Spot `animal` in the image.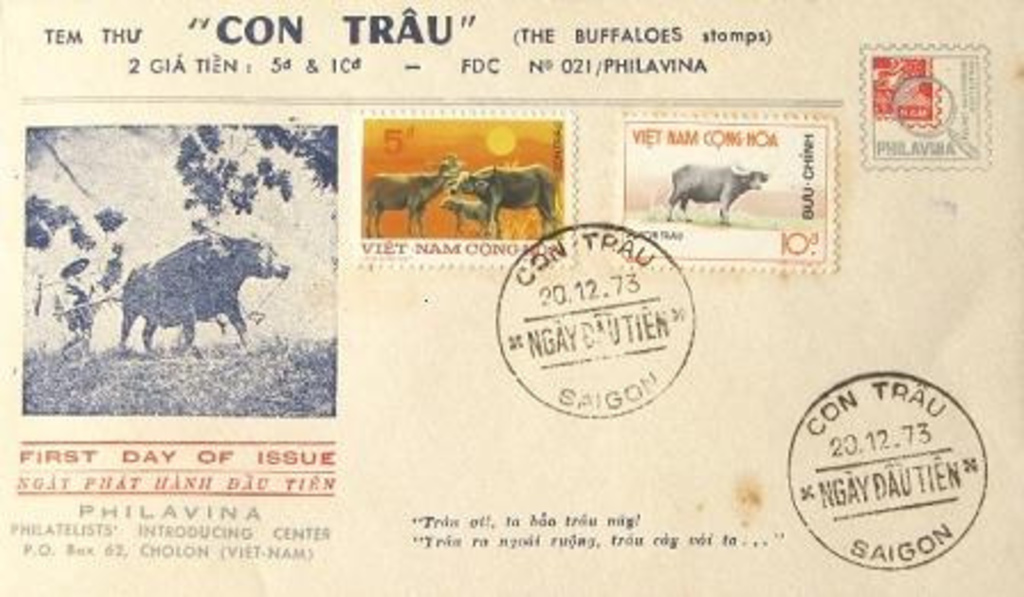
`animal` found at 46:233:288:352.
